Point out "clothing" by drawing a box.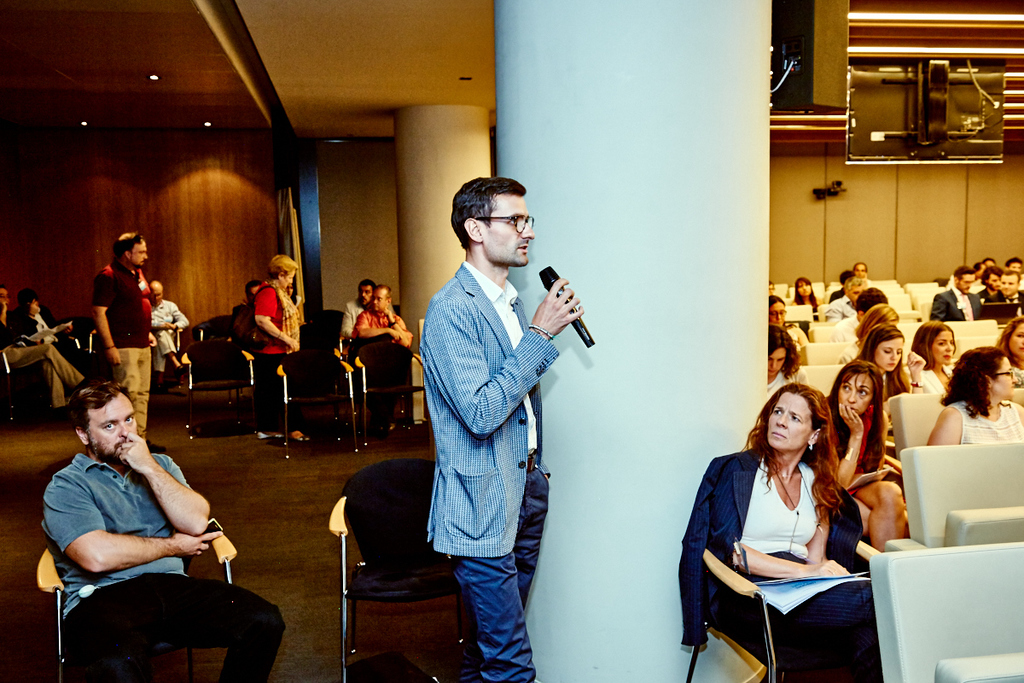
Rect(943, 400, 1022, 444).
